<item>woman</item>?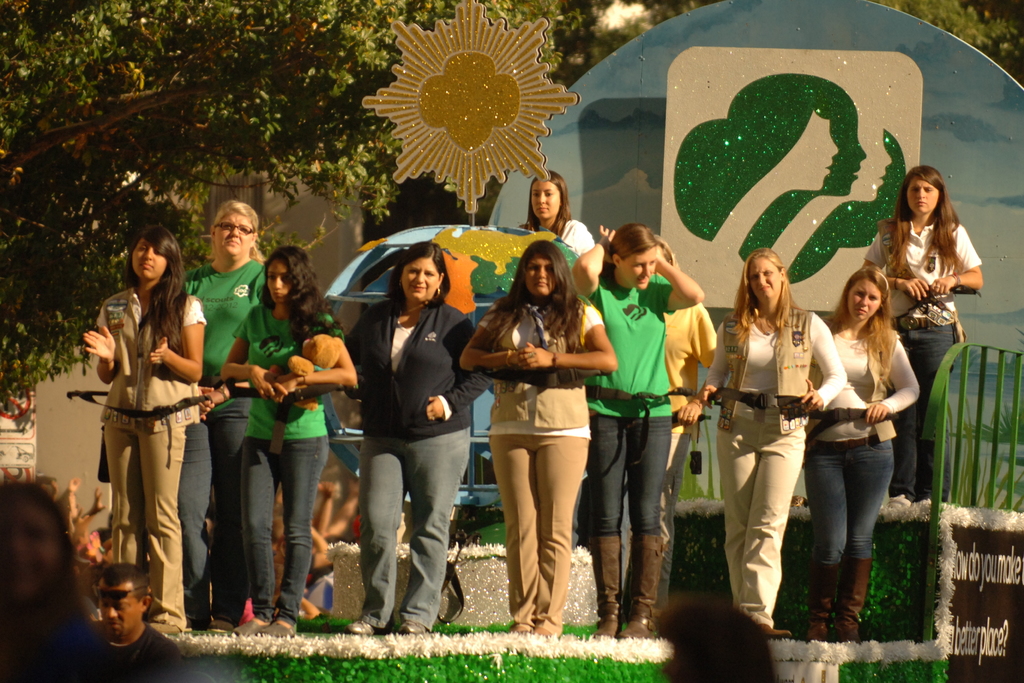
rect(335, 240, 489, 635)
